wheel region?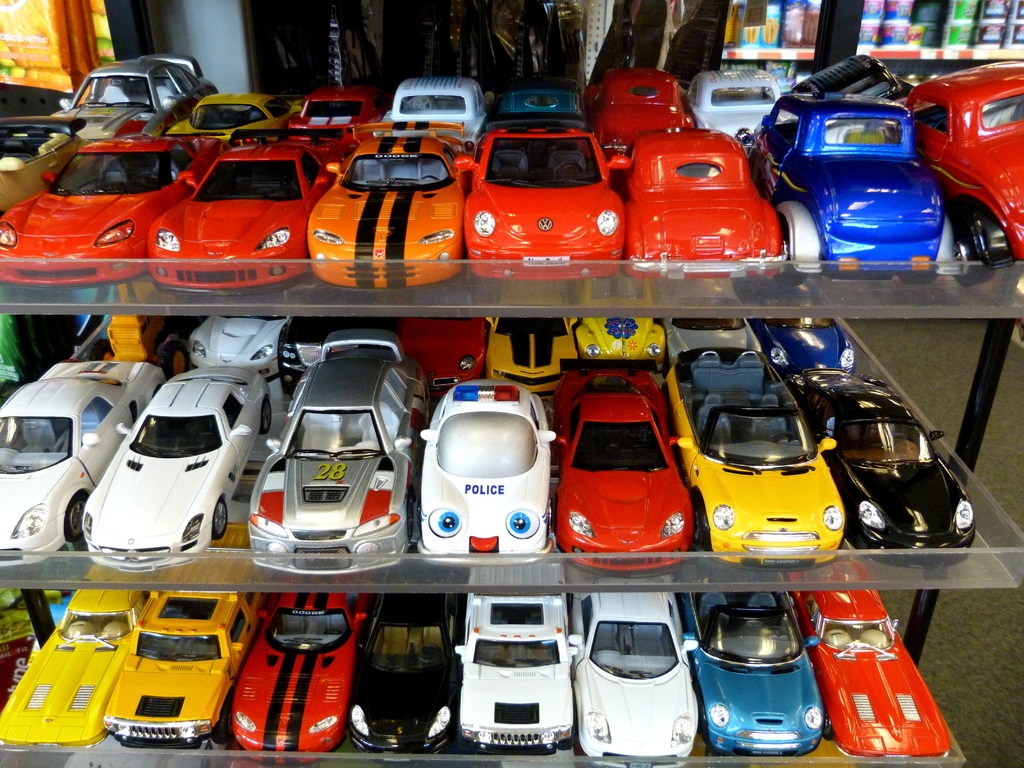
65,493,91,542
